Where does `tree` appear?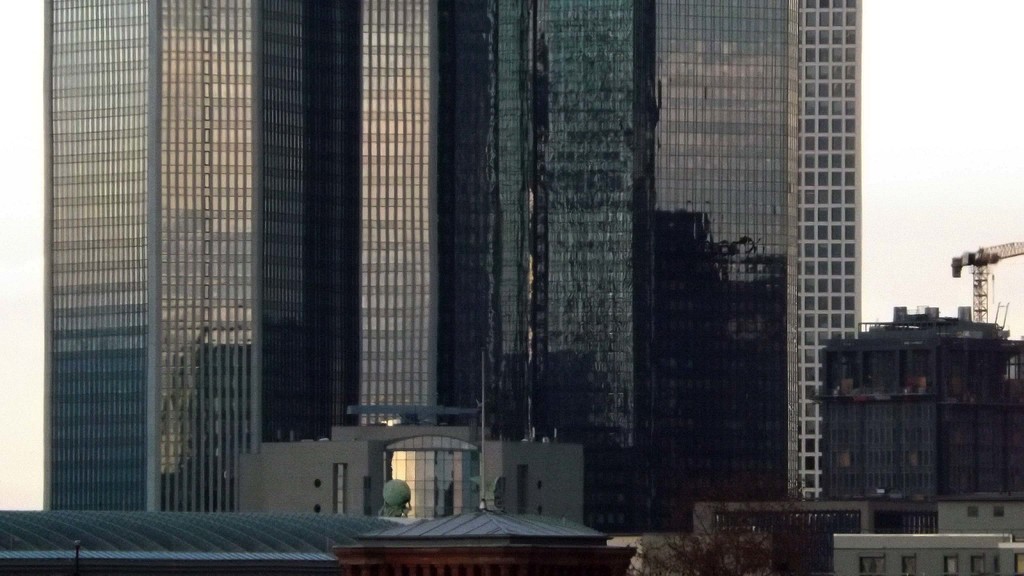
Appears at [x1=641, y1=474, x2=804, y2=575].
